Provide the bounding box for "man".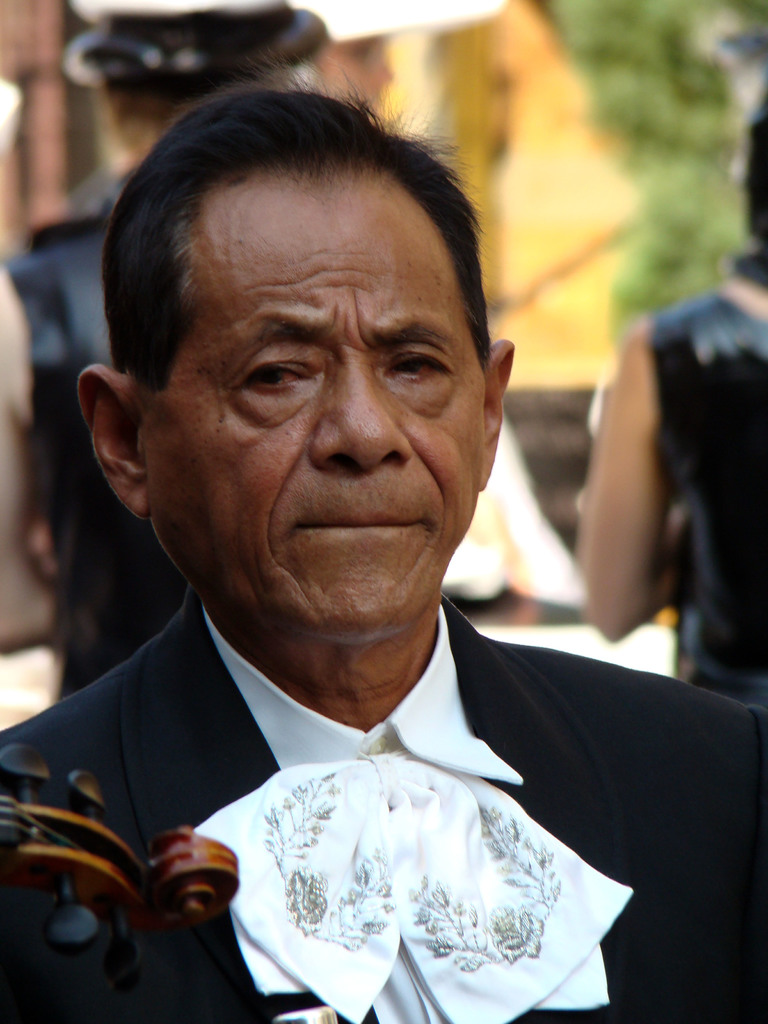
bbox=[0, 0, 345, 700].
